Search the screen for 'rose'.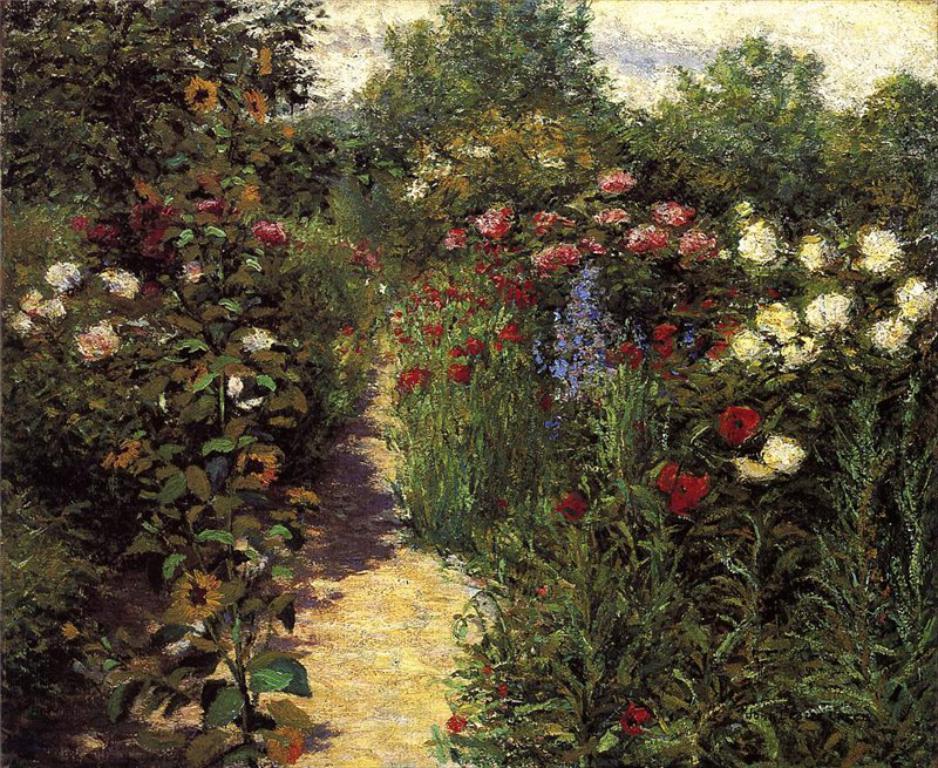
Found at 866/312/910/354.
